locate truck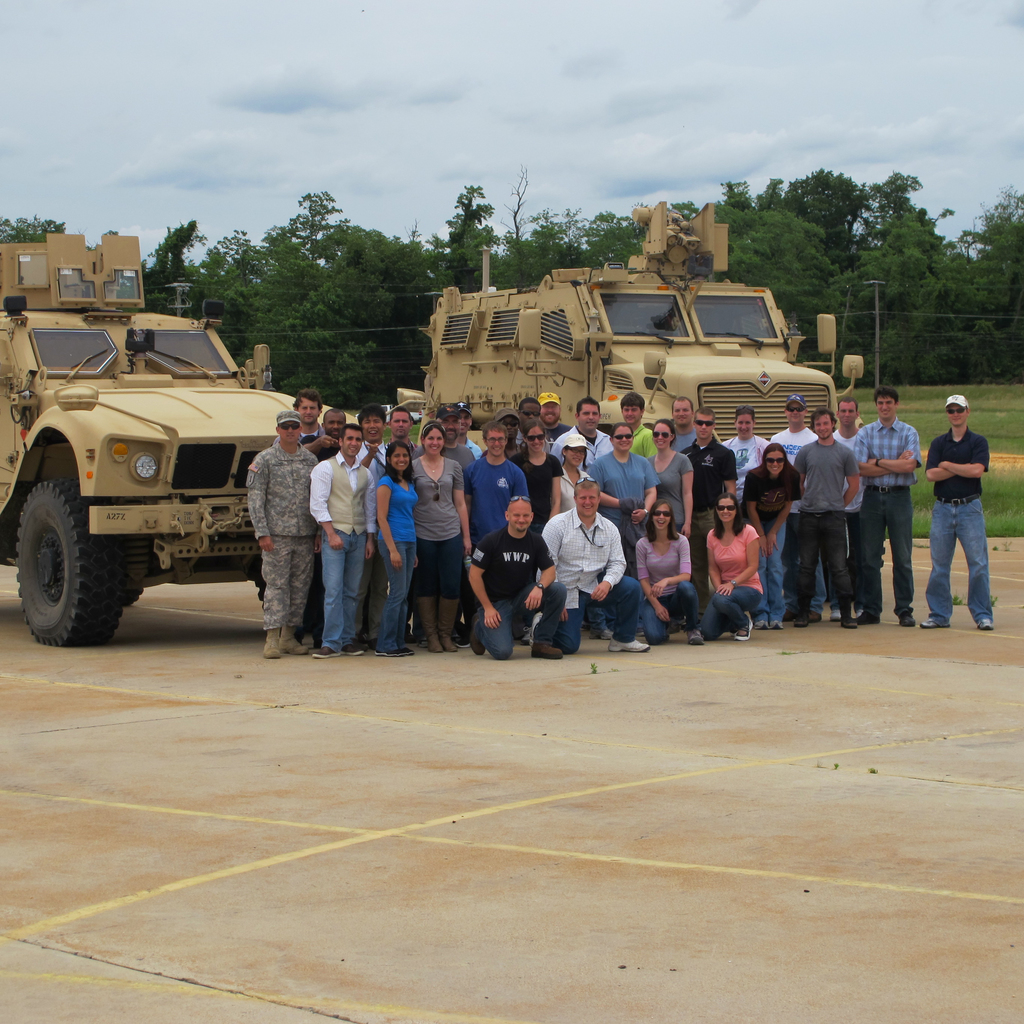
<region>385, 193, 865, 449</region>
